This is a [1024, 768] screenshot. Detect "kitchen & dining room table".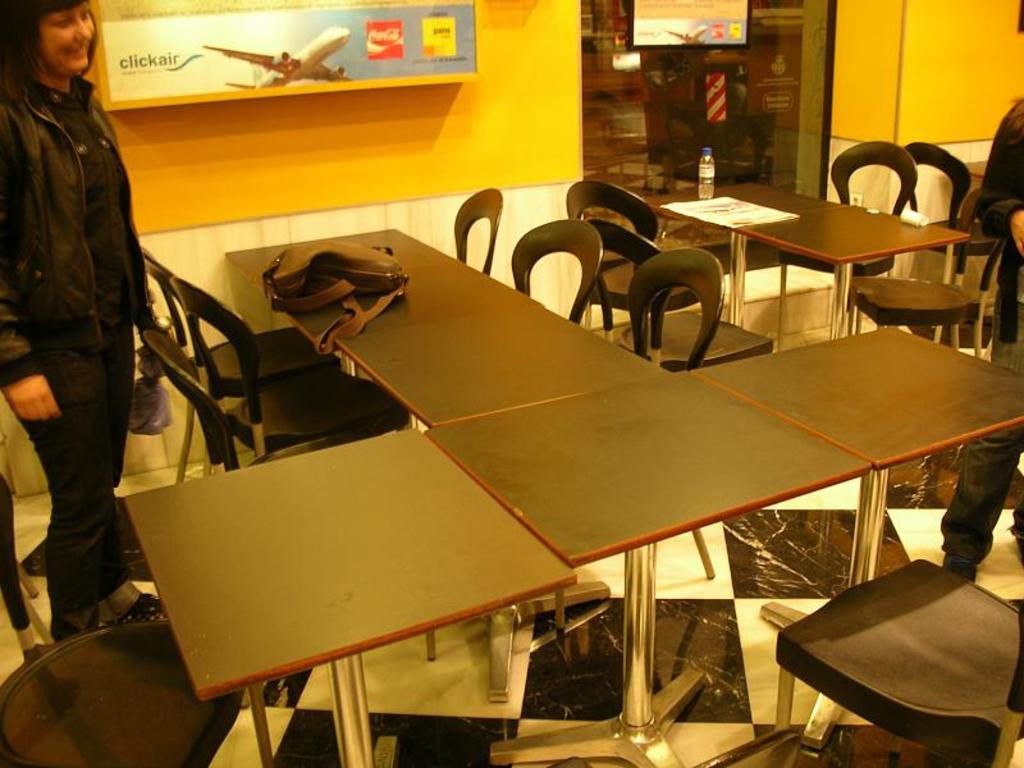
630, 192, 1001, 358.
